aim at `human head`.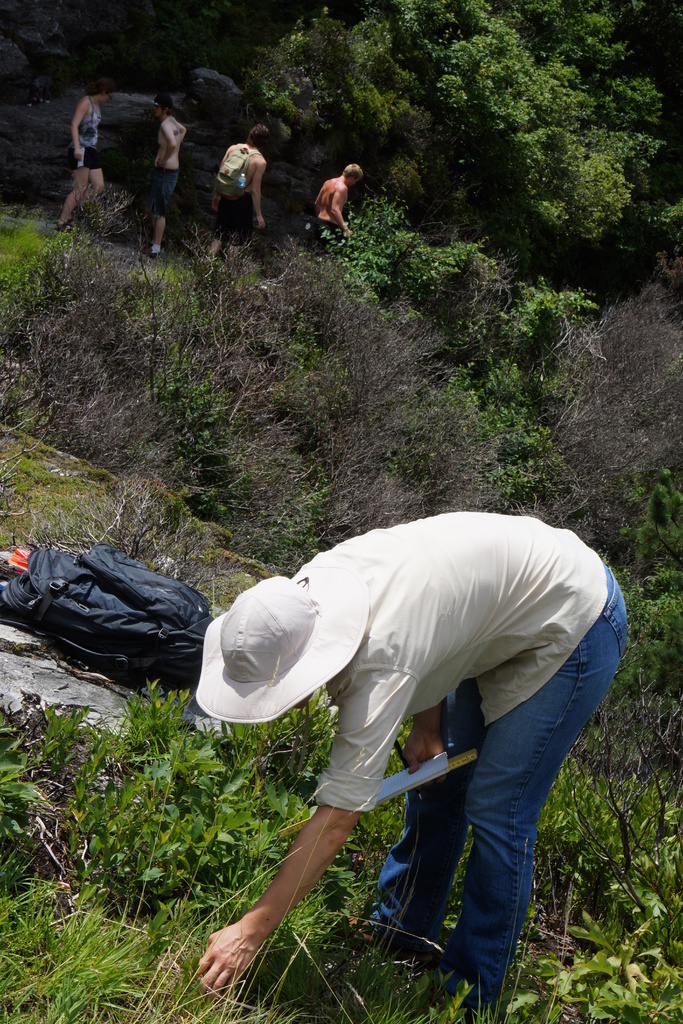
Aimed at l=160, t=99, r=181, b=120.
